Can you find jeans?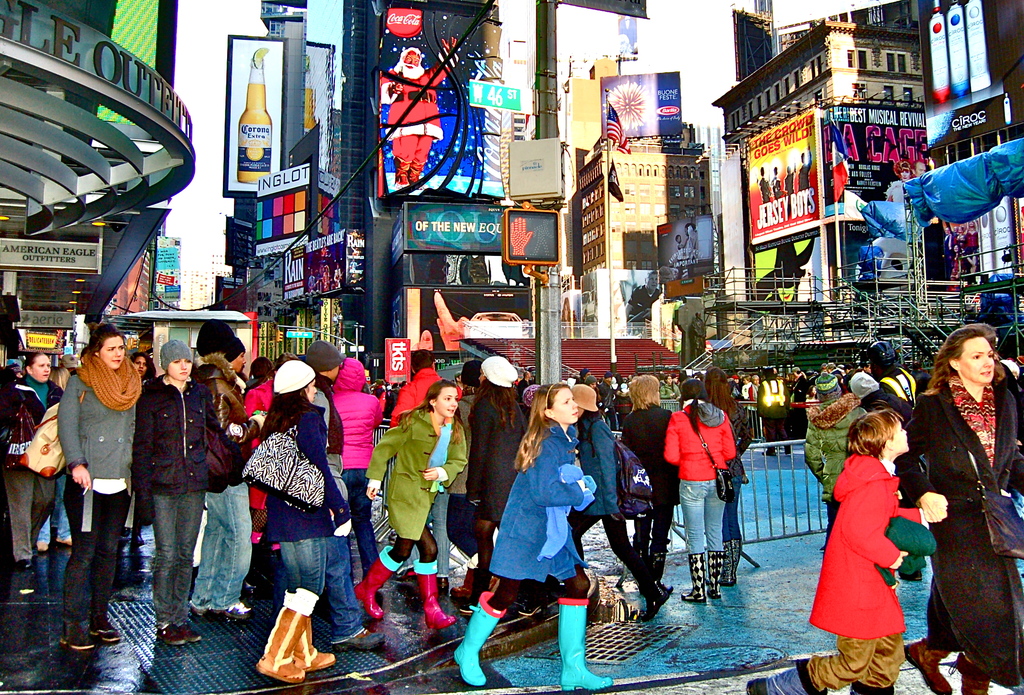
Yes, bounding box: box=[328, 538, 365, 642].
